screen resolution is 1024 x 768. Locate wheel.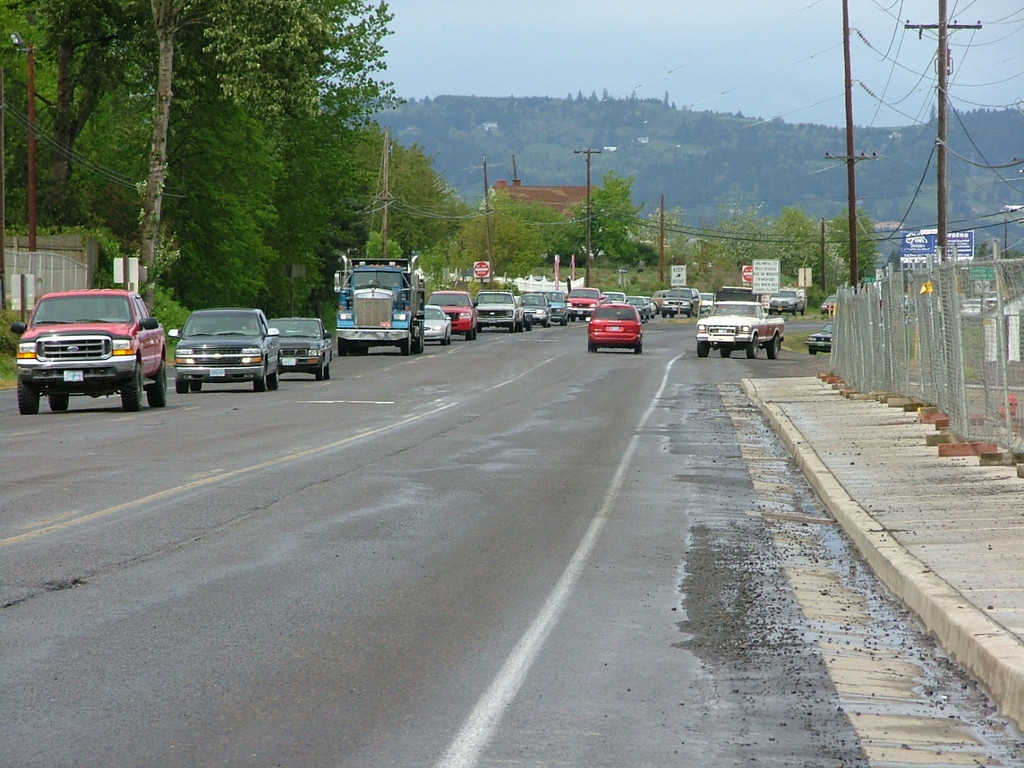
bbox=(358, 345, 369, 355).
